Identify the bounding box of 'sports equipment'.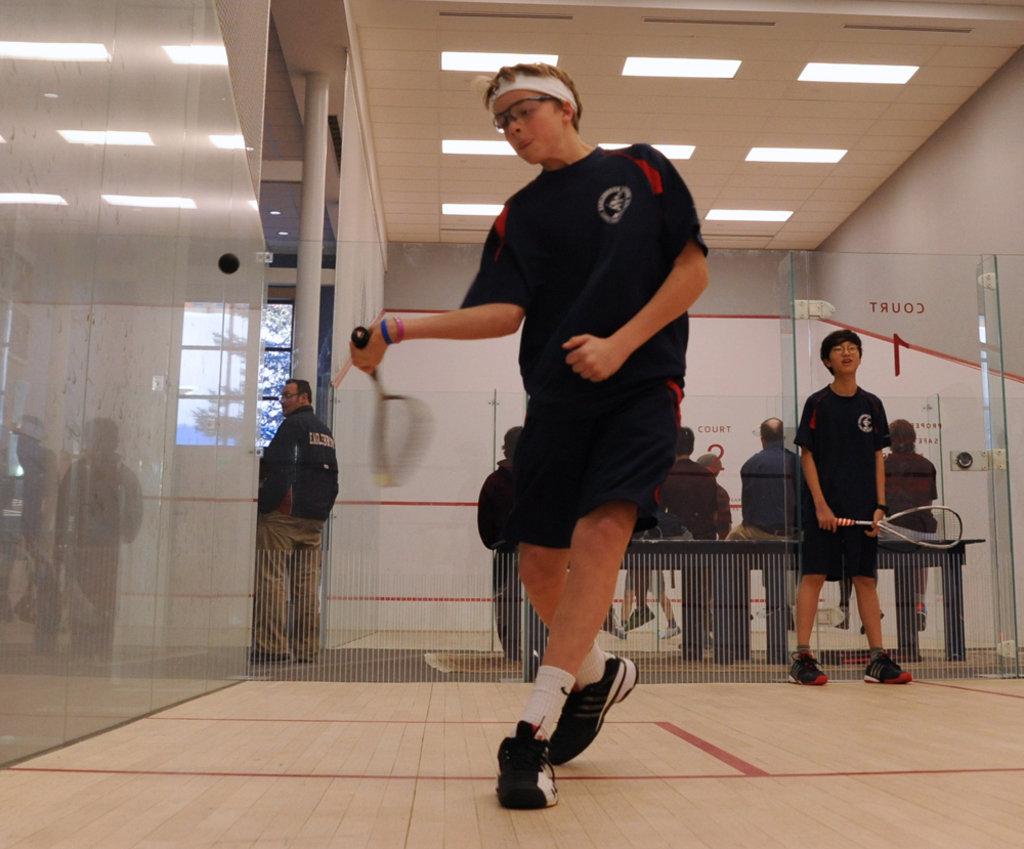
box(784, 649, 829, 686).
